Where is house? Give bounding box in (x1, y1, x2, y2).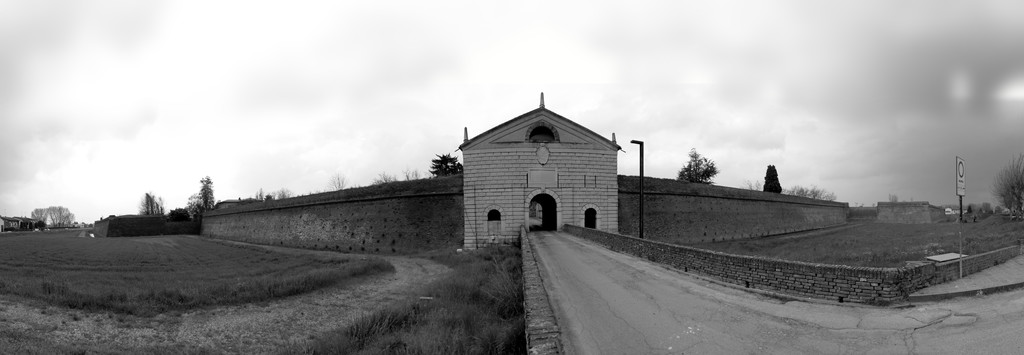
(461, 106, 606, 254).
